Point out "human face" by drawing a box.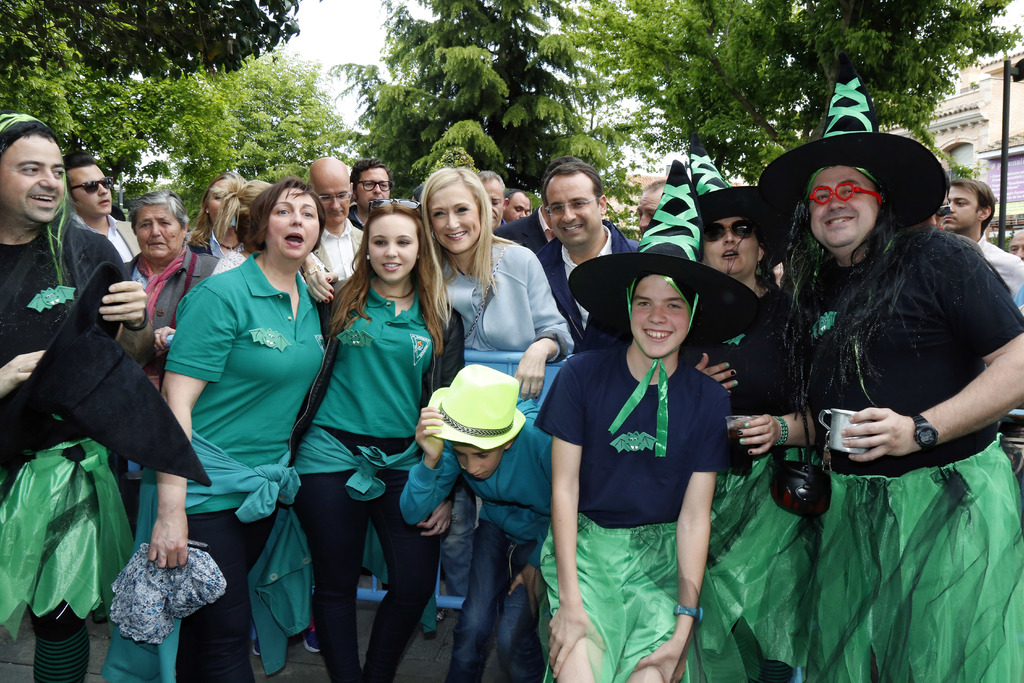
bbox=(70, 167, 118, 211).
